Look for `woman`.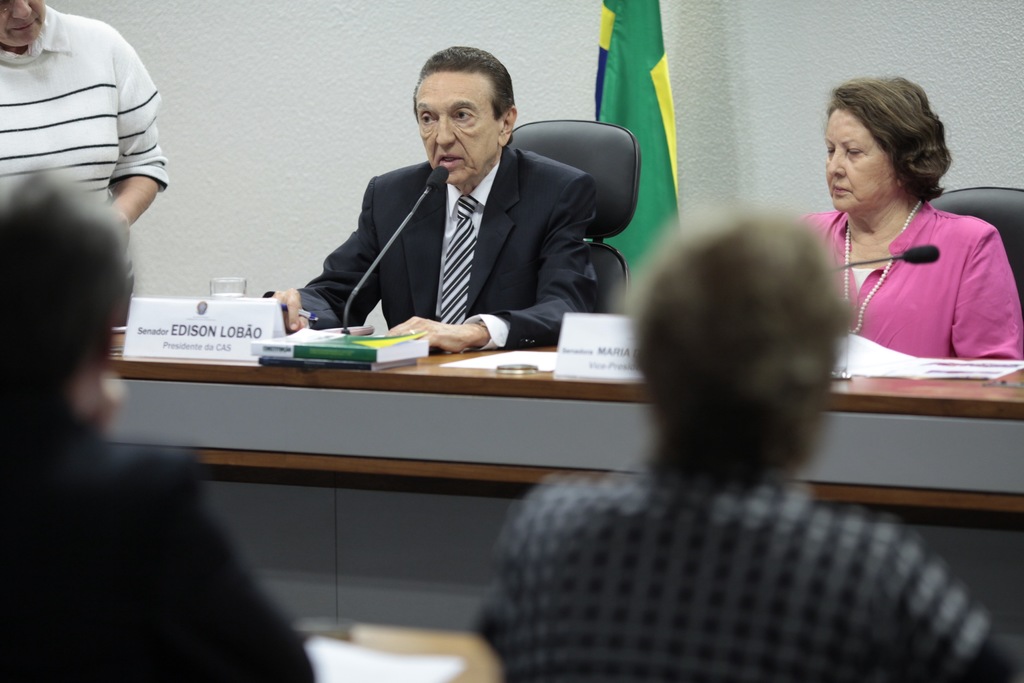
Found: [784,70,1009,415].
